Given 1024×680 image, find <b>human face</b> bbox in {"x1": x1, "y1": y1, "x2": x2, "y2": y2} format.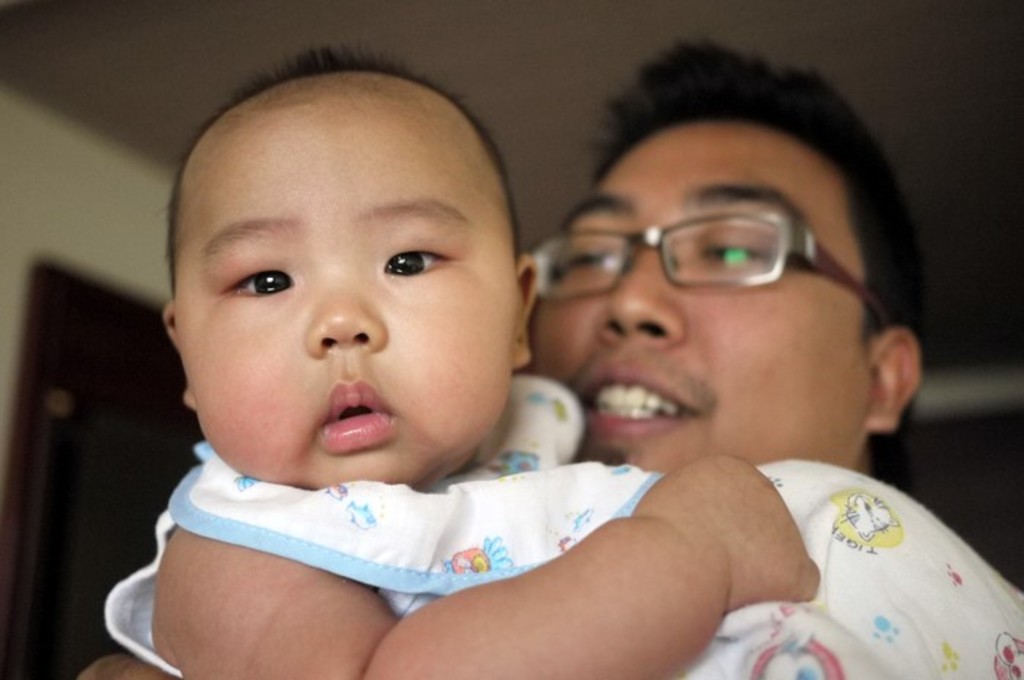
{"x1": 171, "y1": 105, "x2": 513, "y2": 478}.
